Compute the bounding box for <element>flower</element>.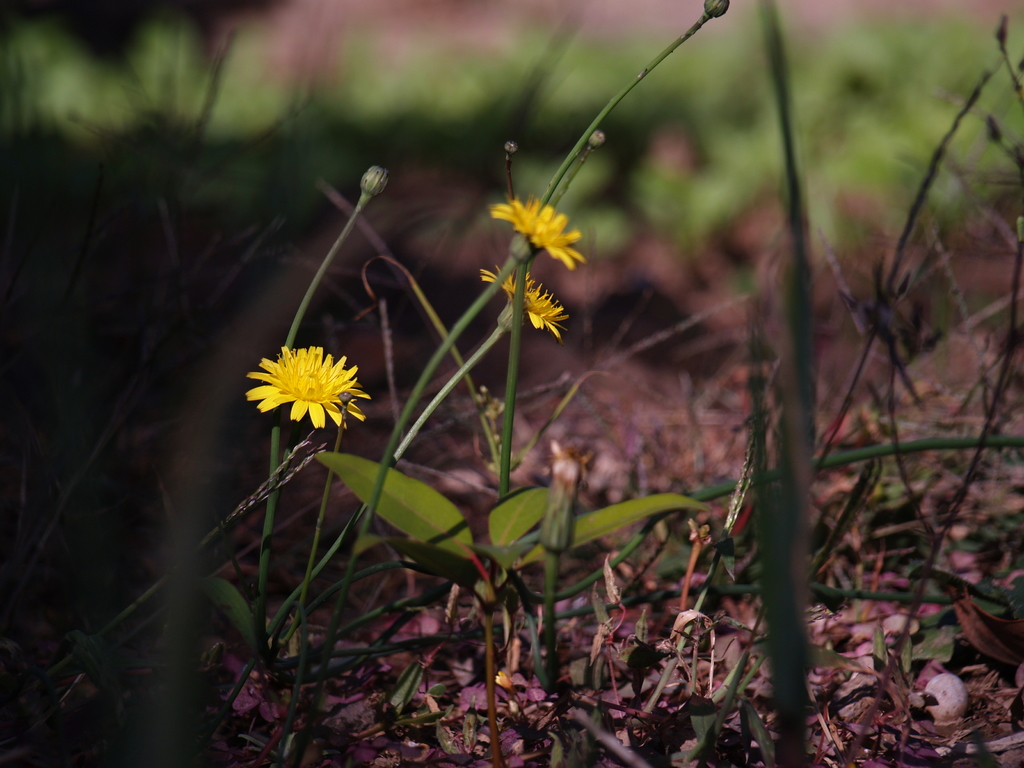
rect(490, 189, 582, 268).
